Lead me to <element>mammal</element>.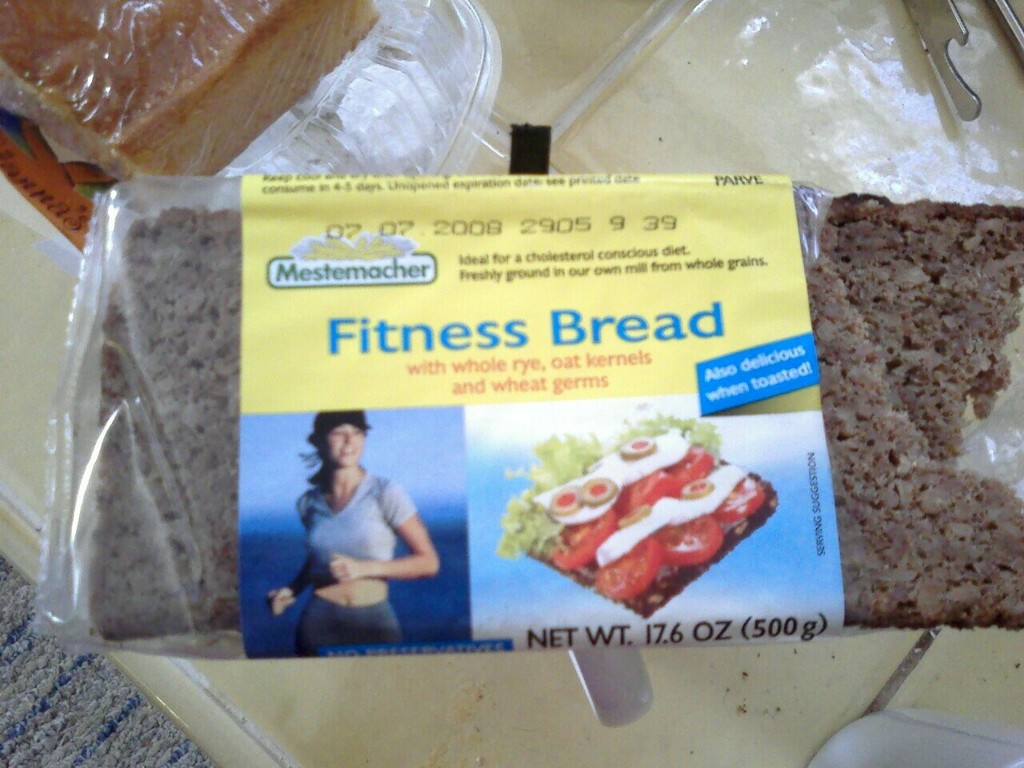
Lead to [left=266, top=409, right=459, bottom=652].
